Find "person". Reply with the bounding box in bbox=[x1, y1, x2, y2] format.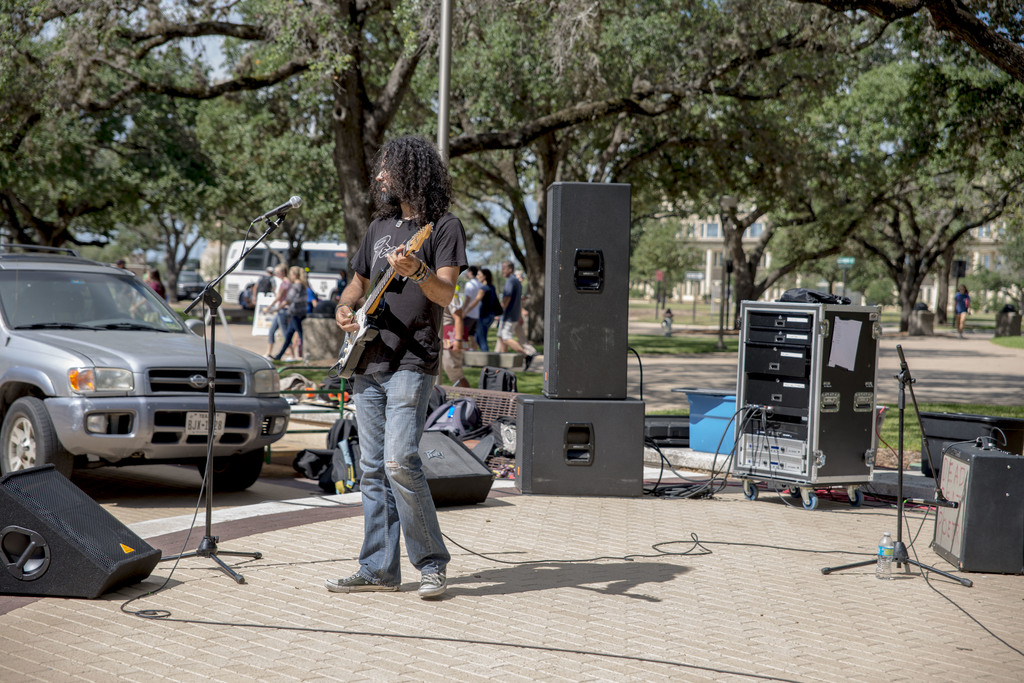
bbox=[468, 265, 497, 354].
